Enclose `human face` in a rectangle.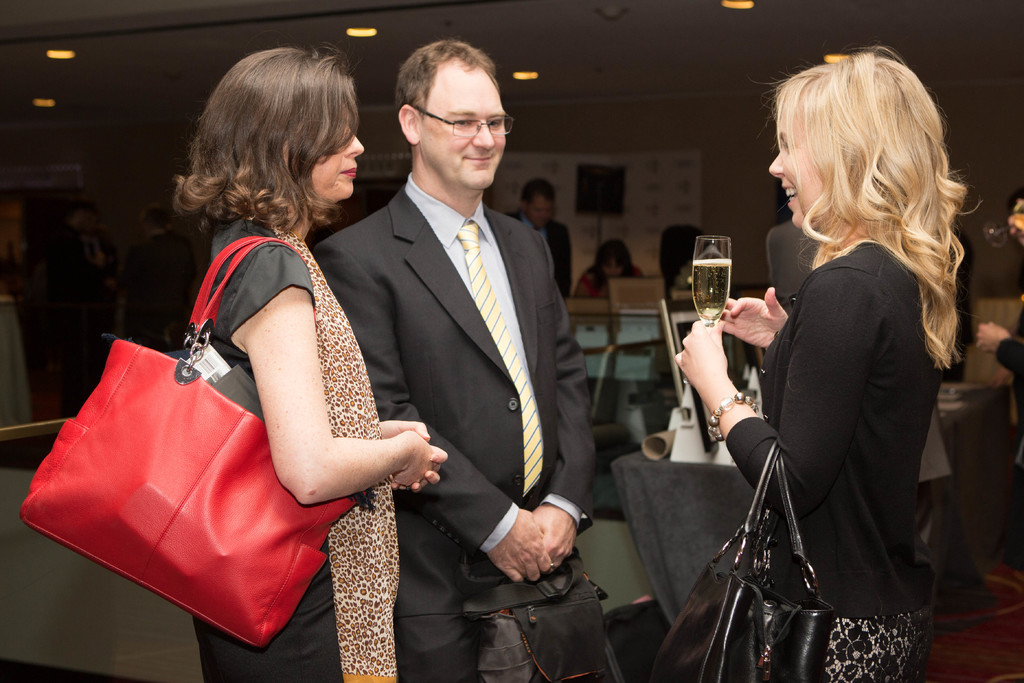
locate(530, 198, 552, 228).
